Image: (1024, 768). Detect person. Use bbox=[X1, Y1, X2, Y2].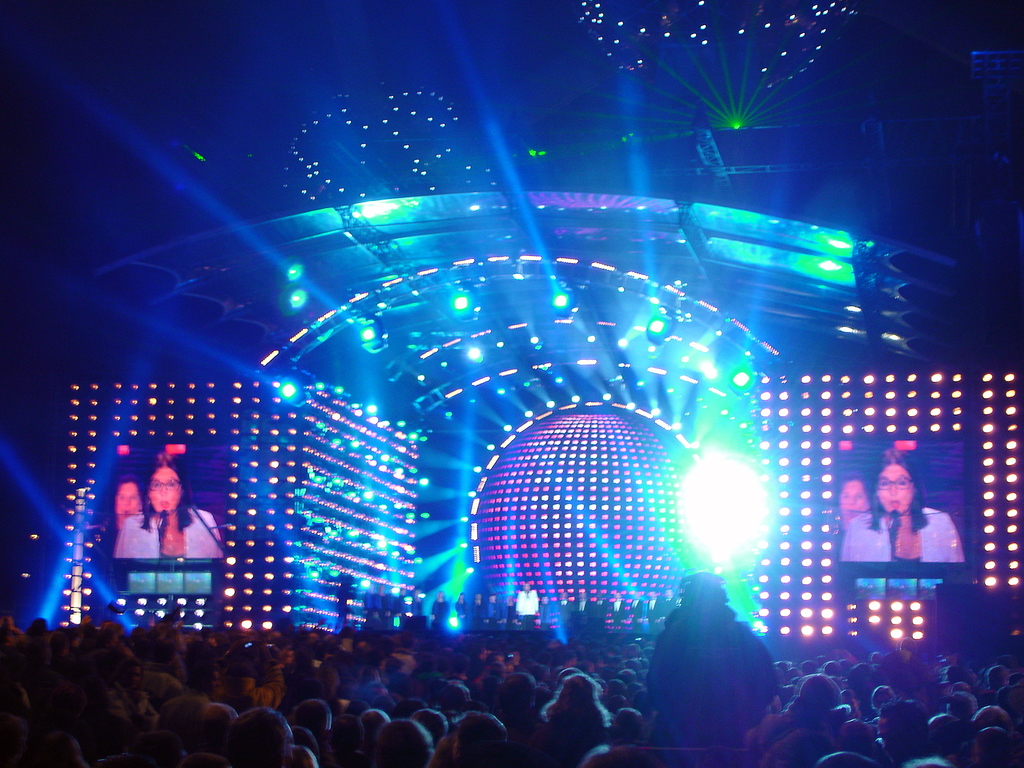
bbox=[845, 461, 968, 559].
